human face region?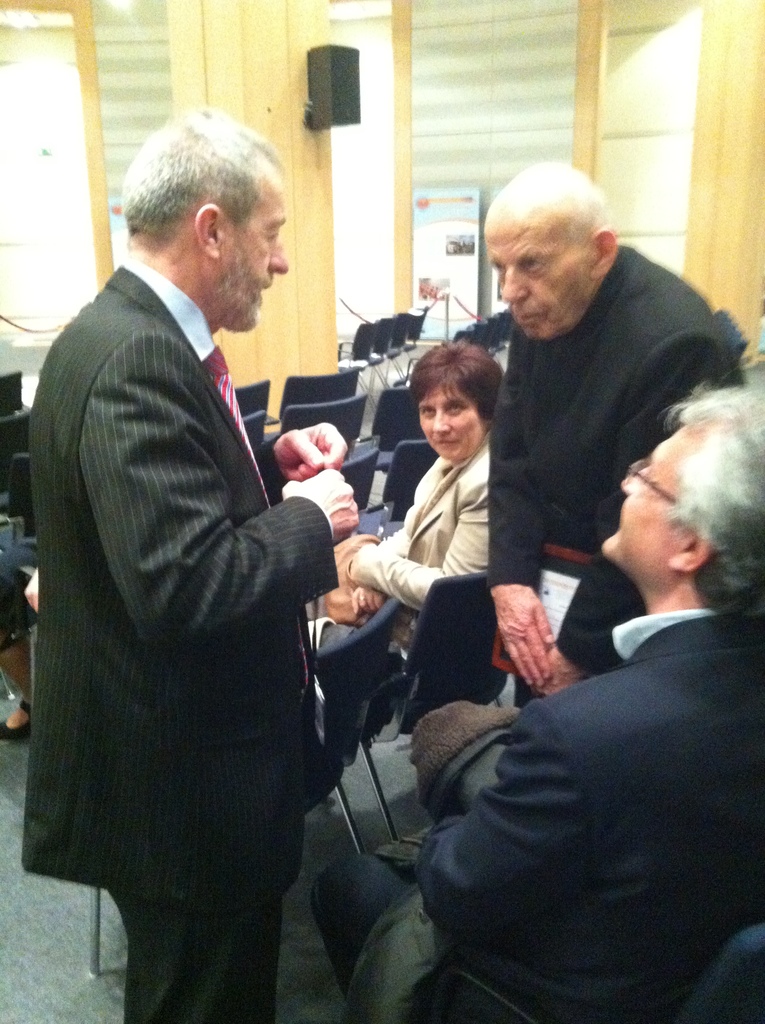
bbox=(487, 226, 588, 345)
